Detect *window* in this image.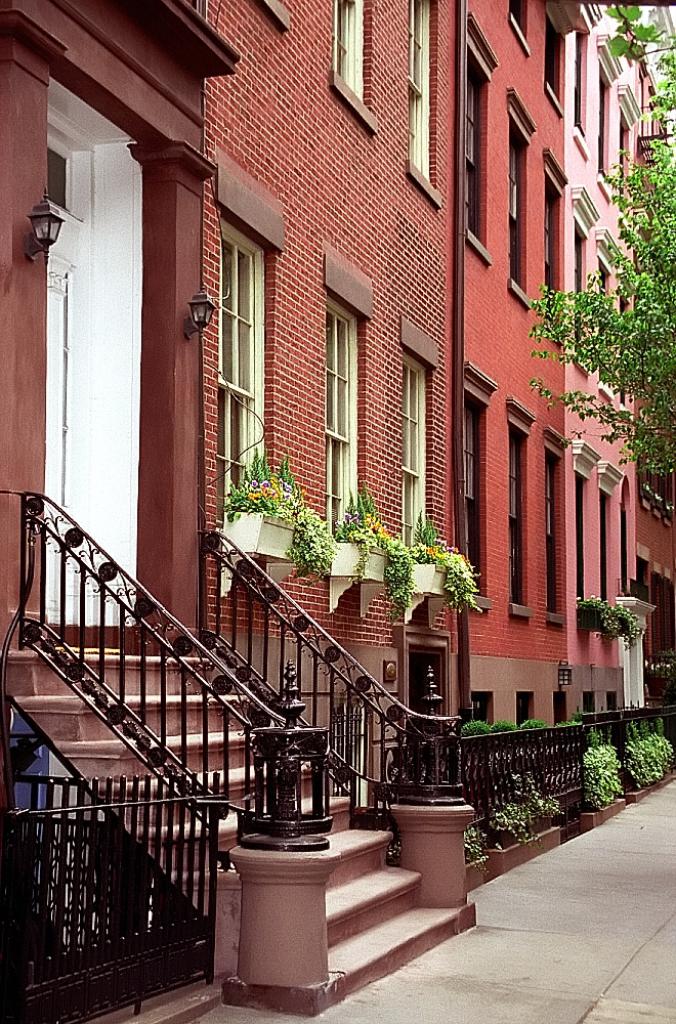
Detection: locate(220, 213, 269, 511).
